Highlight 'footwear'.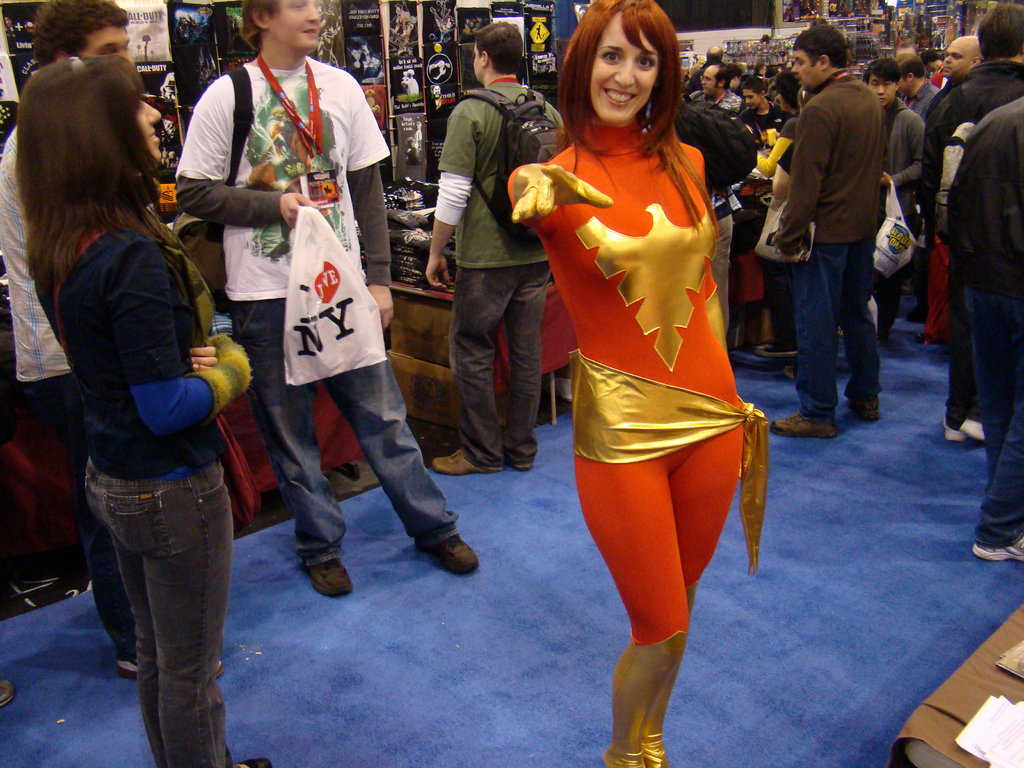
Highlighted region: crop(0, 662, 20, 704).
